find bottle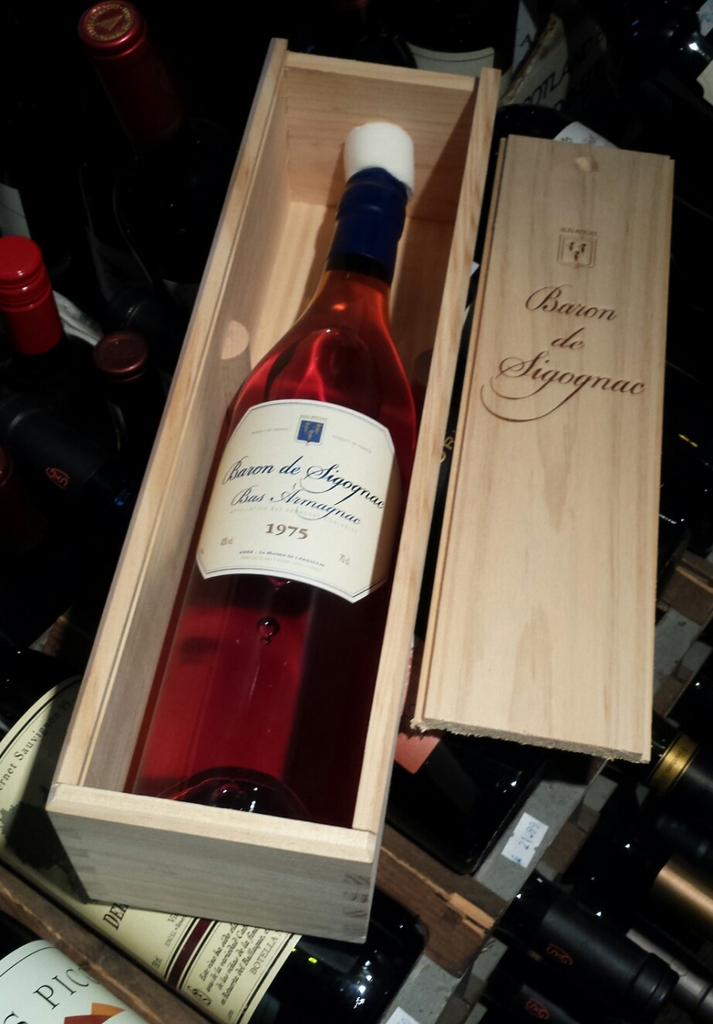
crop(399, 0, 530, 104)
